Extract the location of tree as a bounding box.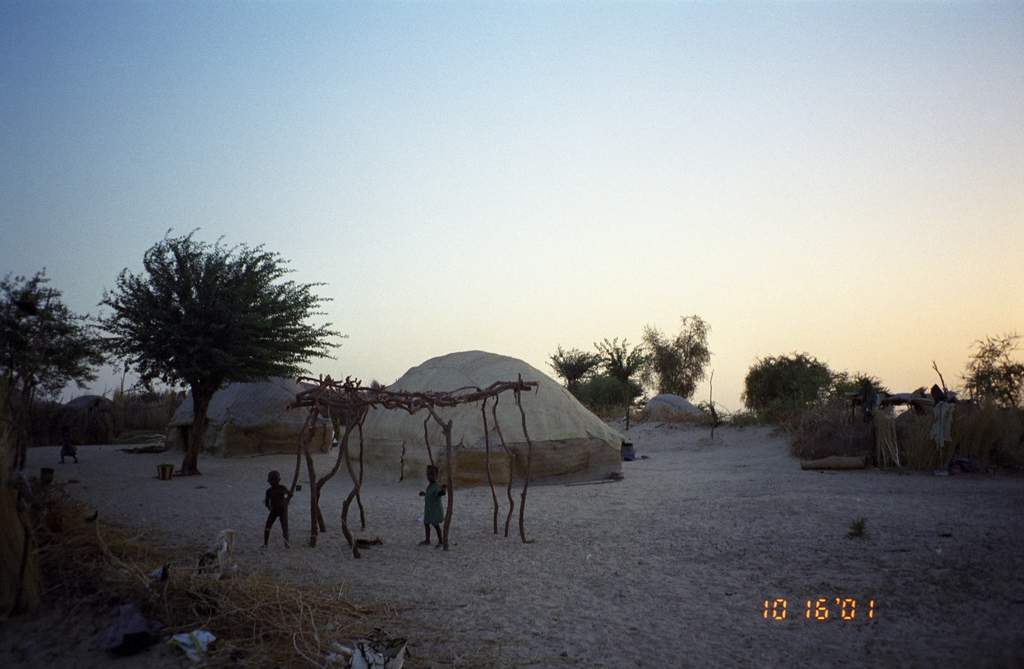
rect(955, 333, 1023, 408).
